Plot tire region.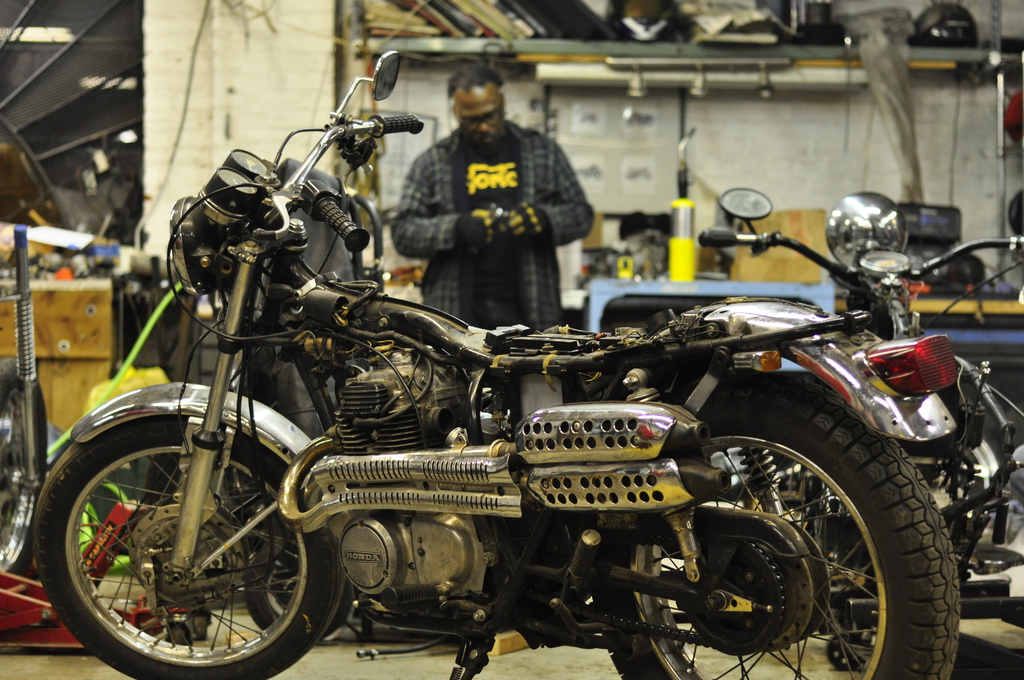
Plotted at bbox=(0, 359, 49, 576).
